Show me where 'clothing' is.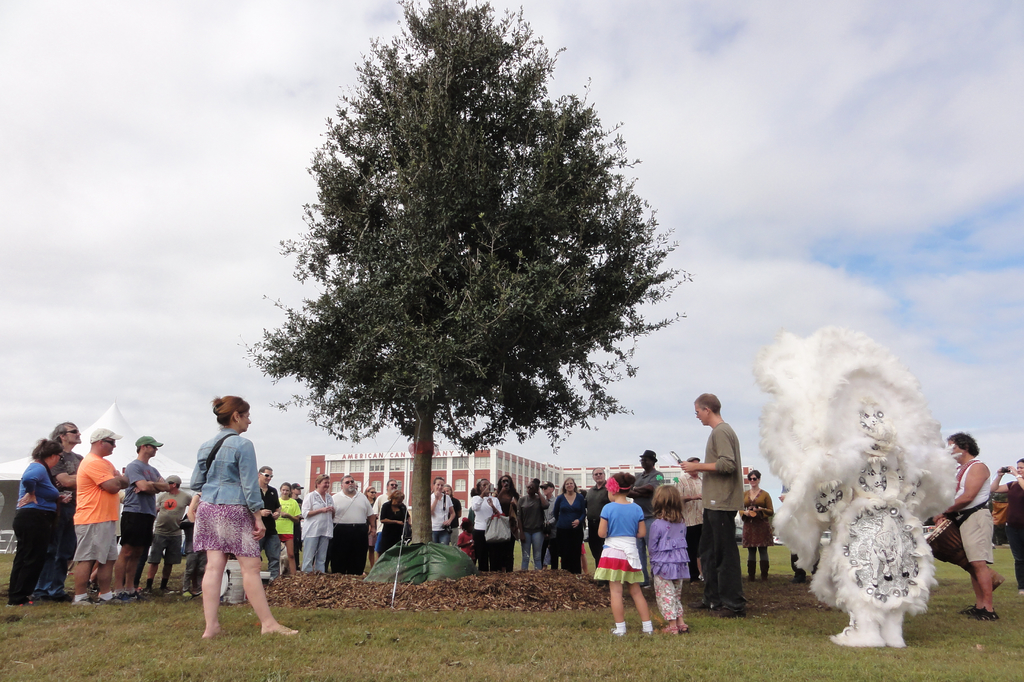
'clothing' is at 593:496:646:581.
